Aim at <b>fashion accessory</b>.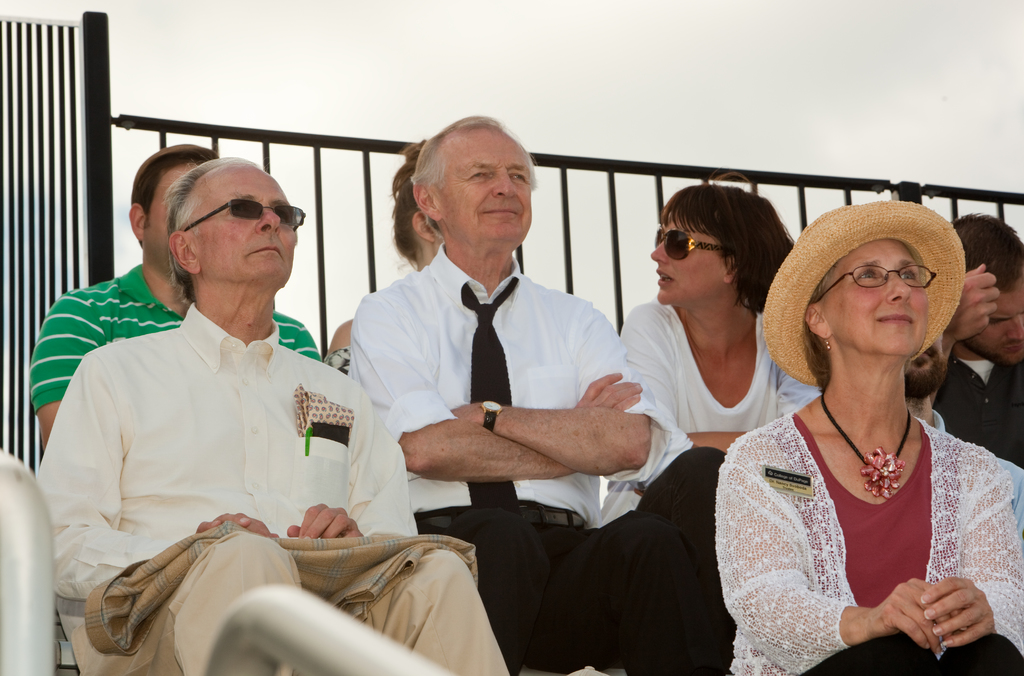
Aimed at <bbox>827, 405, 913, 510</bbox>.
